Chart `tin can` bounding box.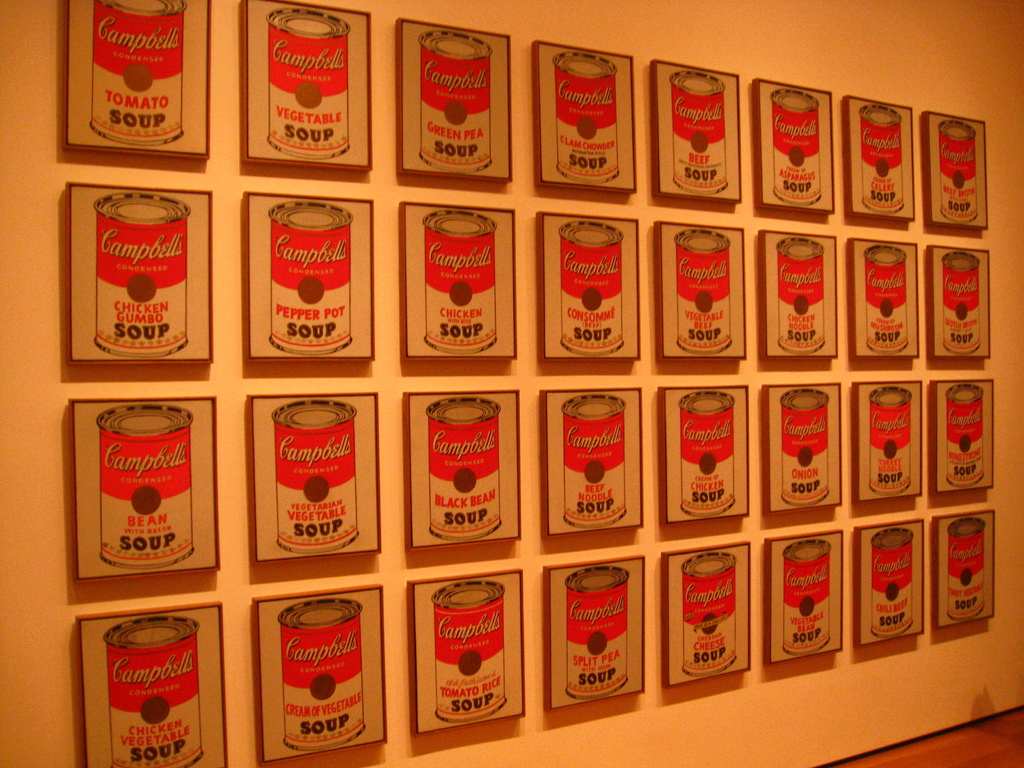
Charted: {"left": 554, "top": 214, "right": 625, "bottom": 362}.
